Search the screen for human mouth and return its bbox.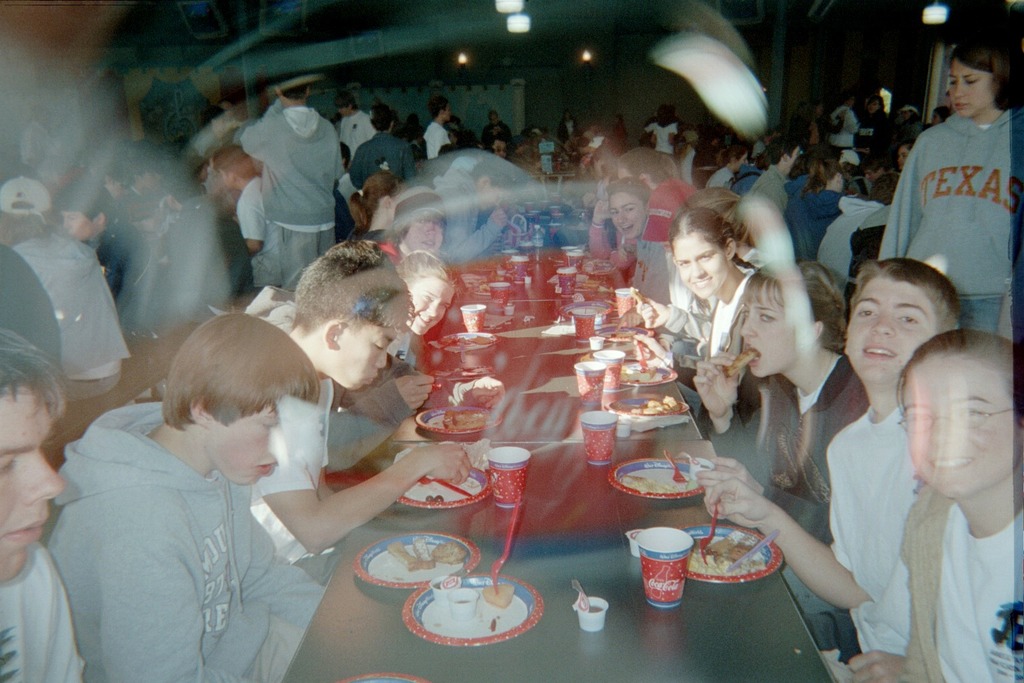
Found: <bbox>255, 456, 271, 478</bbox>.
